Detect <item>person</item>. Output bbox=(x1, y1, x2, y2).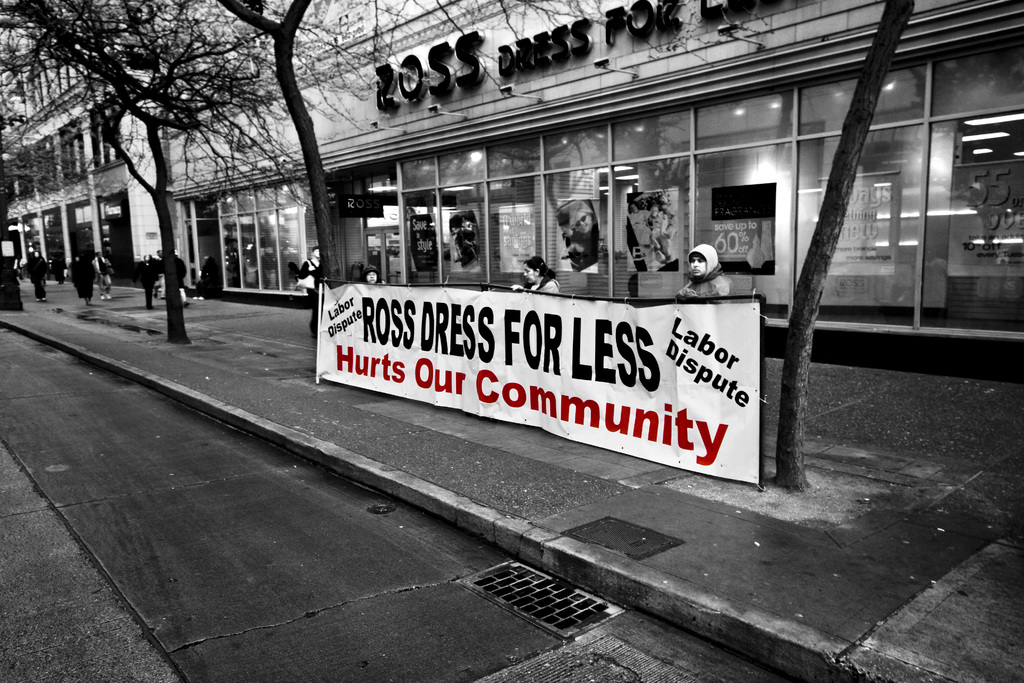
bbox=(20, 243, 55, 304).
